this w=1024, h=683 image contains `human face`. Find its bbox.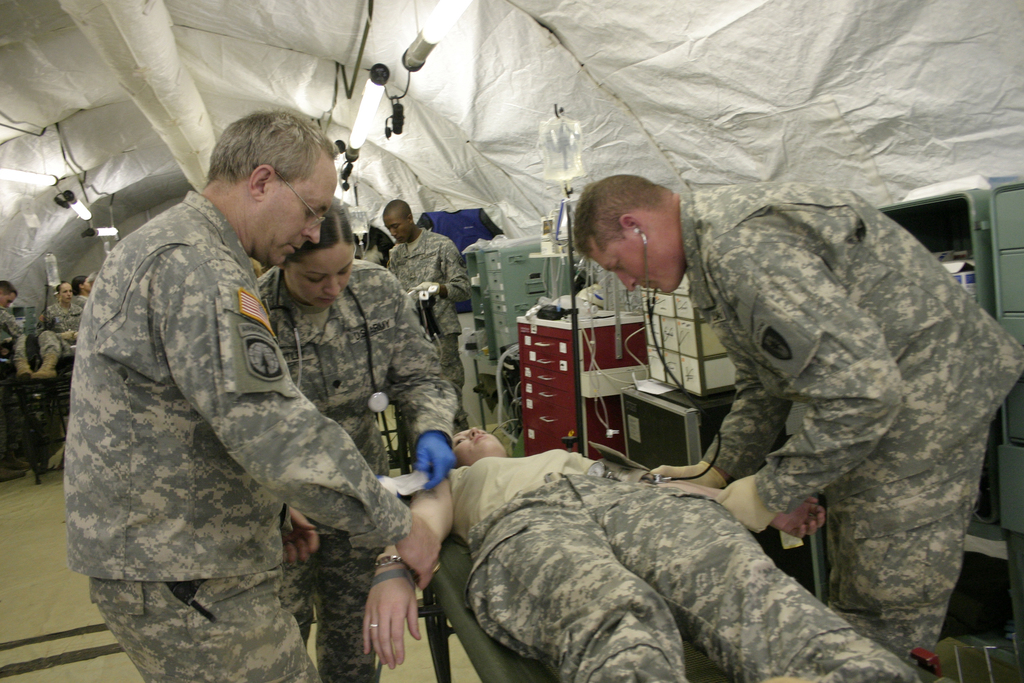
rect(595, 236, 676, 294).
